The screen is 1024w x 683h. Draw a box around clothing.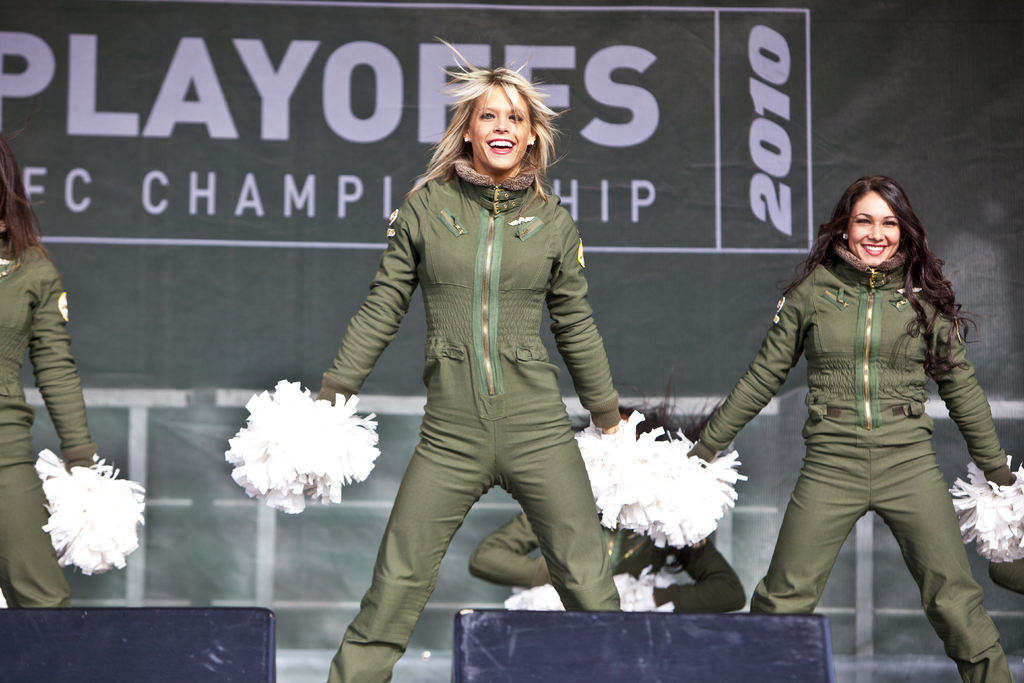
box=[467, 509, 749, 614].
